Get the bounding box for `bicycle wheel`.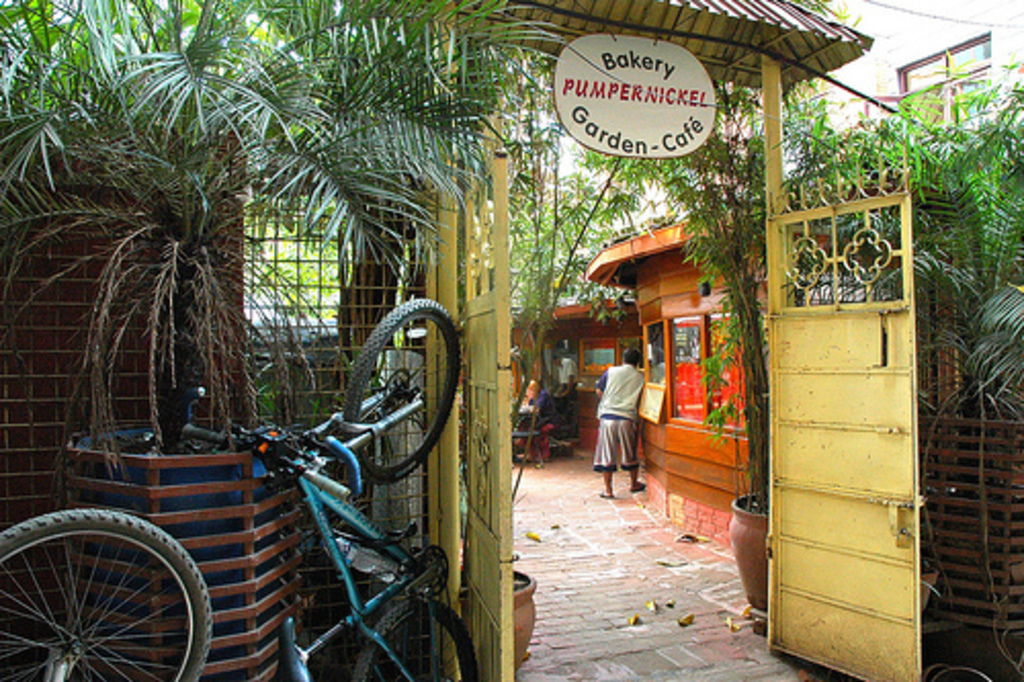
358 592 477 680.
